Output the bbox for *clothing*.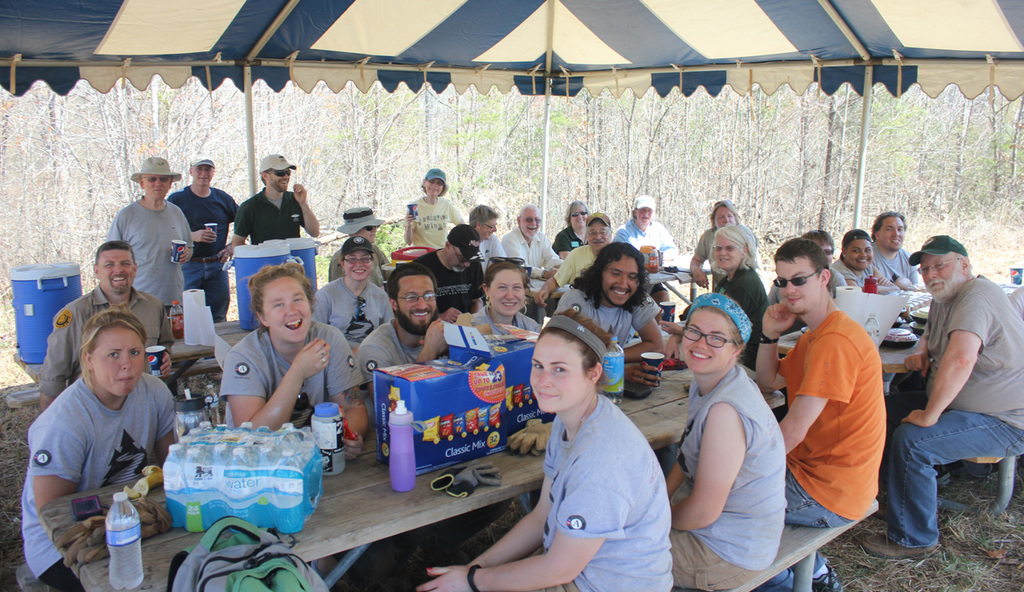
(x1=477, y1=230, x2=505, y2=264).
